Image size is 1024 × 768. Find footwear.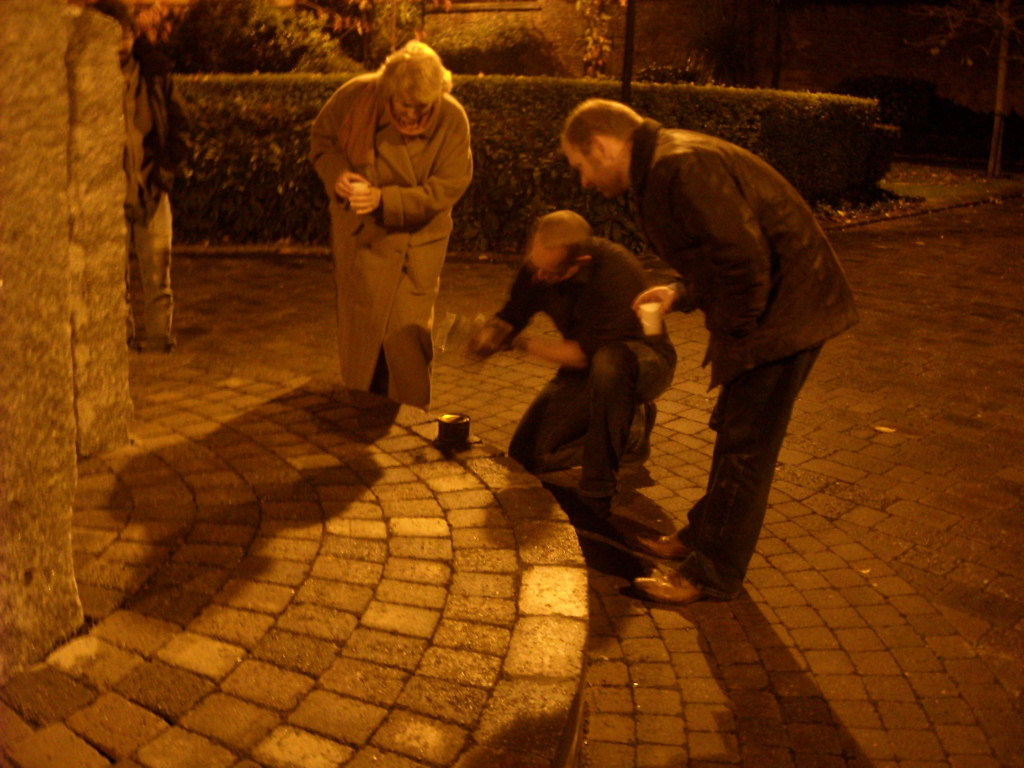
bbox=(632, 573, 698, 603).
